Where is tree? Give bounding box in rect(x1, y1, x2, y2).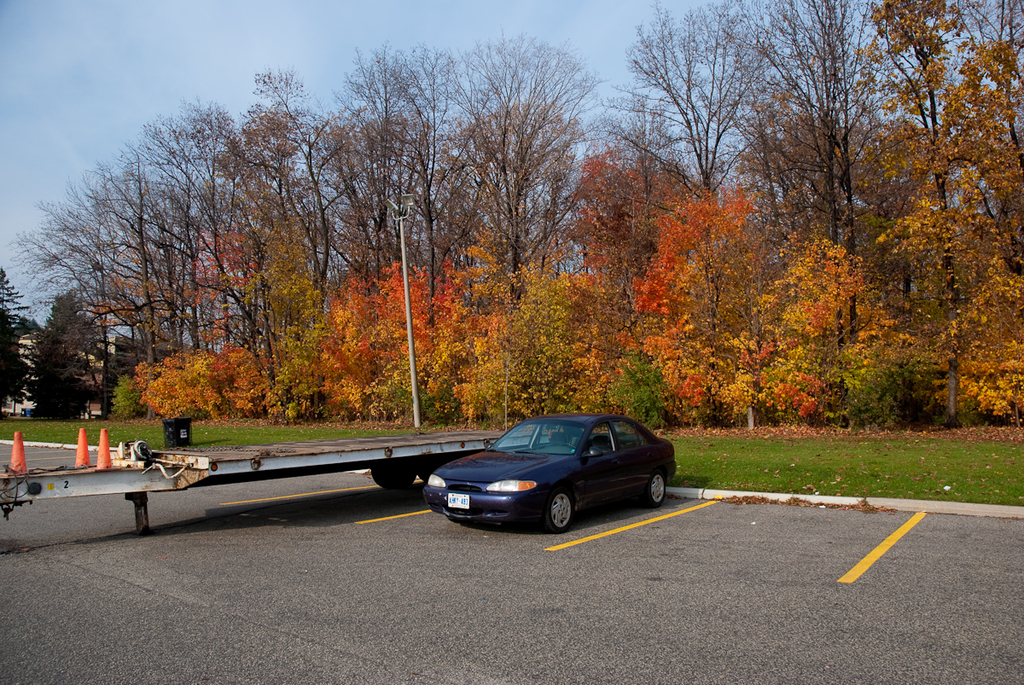
rect(430, 73, 602, 304).
